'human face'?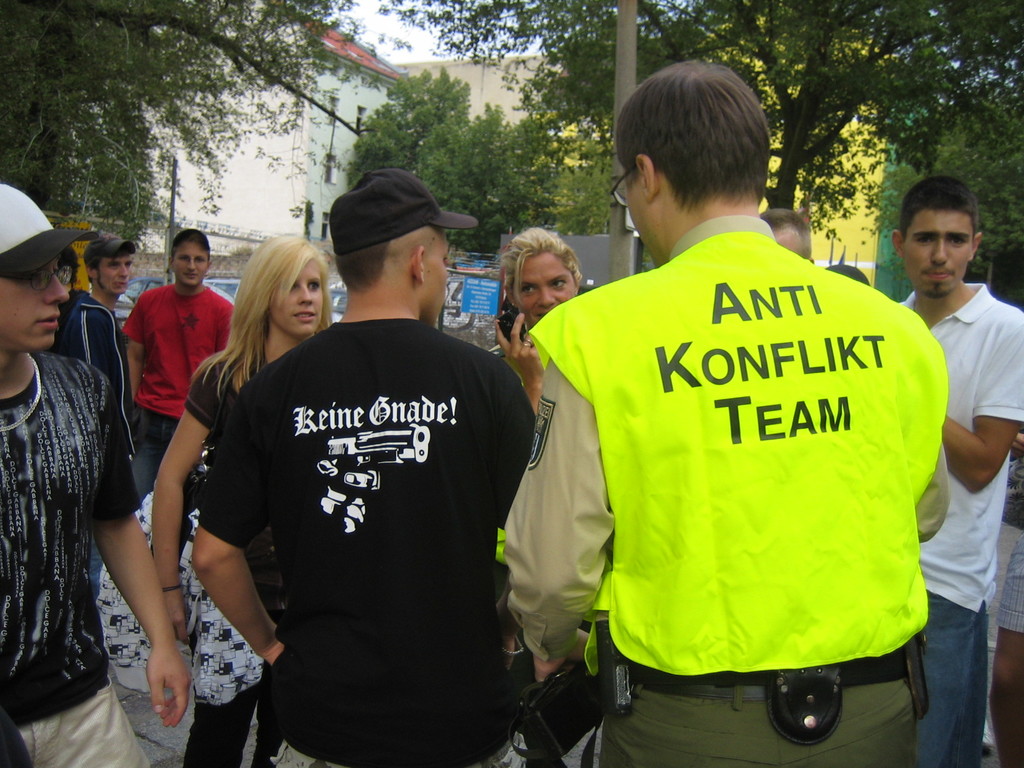
{"x1": 904, "y1": 205, "x2": 973, "y2": 296}
